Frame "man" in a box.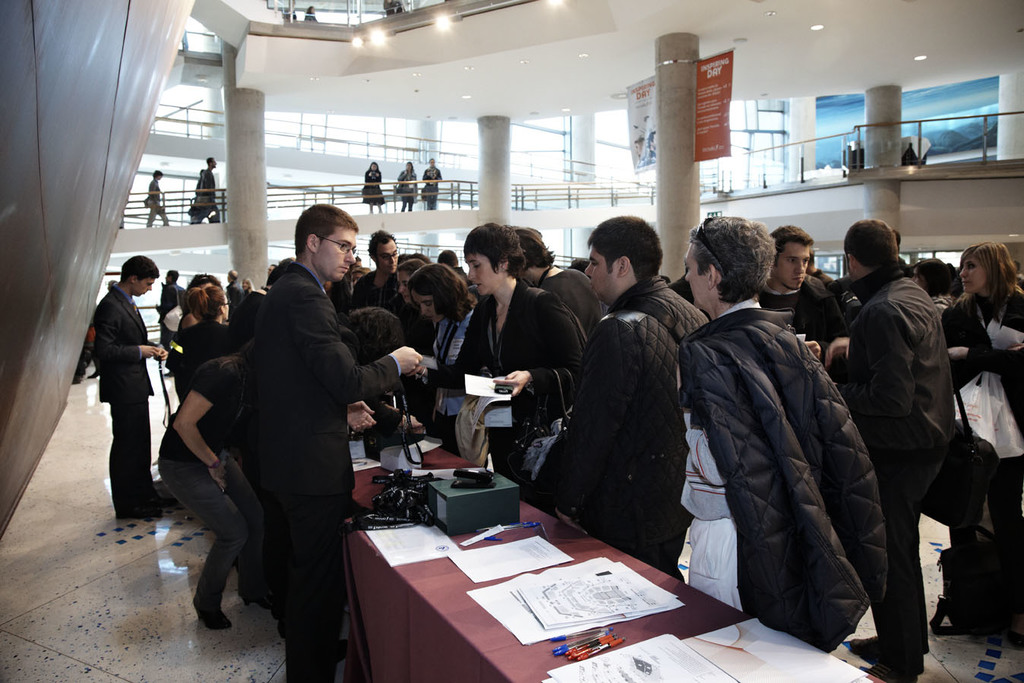
locate(188, 153, 218, 226).
